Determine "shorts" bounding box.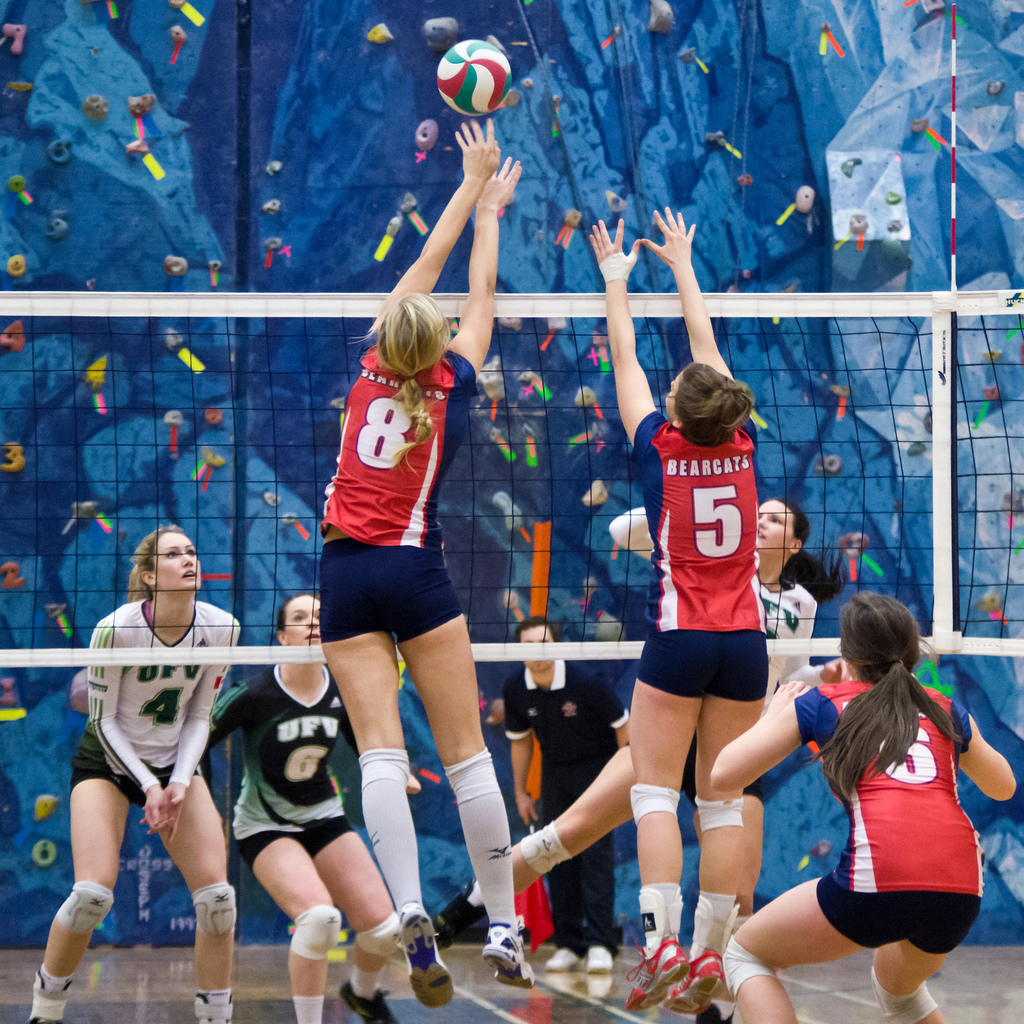
Determined: detection(817, 881, 977, 950).
